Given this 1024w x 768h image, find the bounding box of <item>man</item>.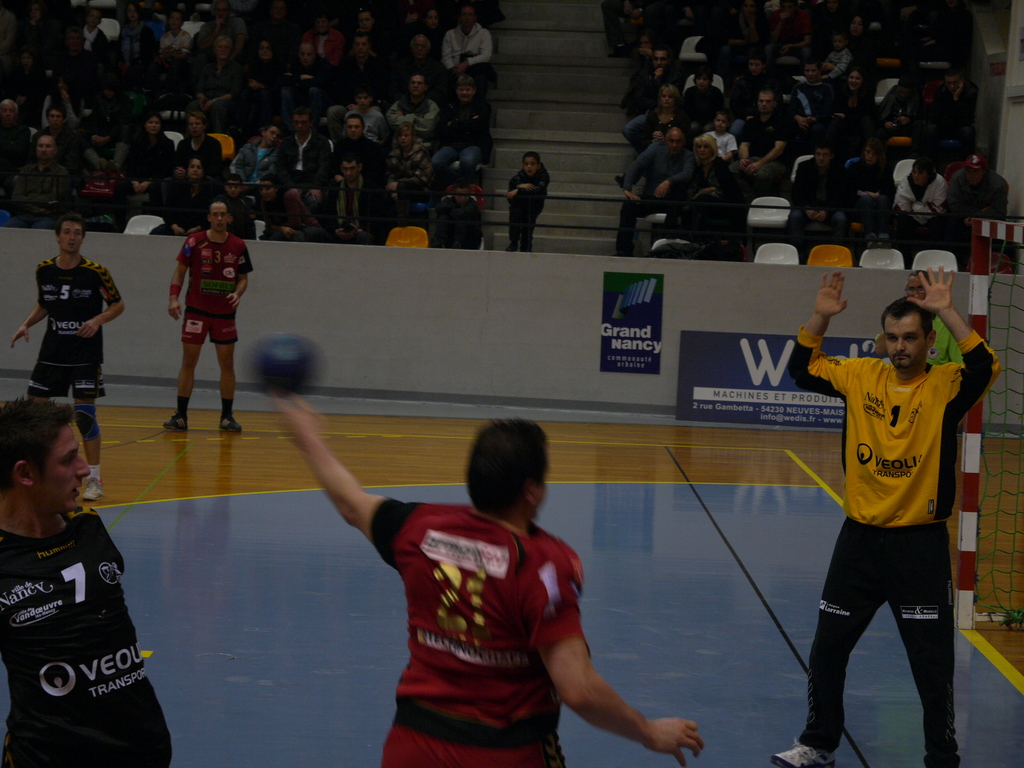
crop(625, 44, 685, 125).
